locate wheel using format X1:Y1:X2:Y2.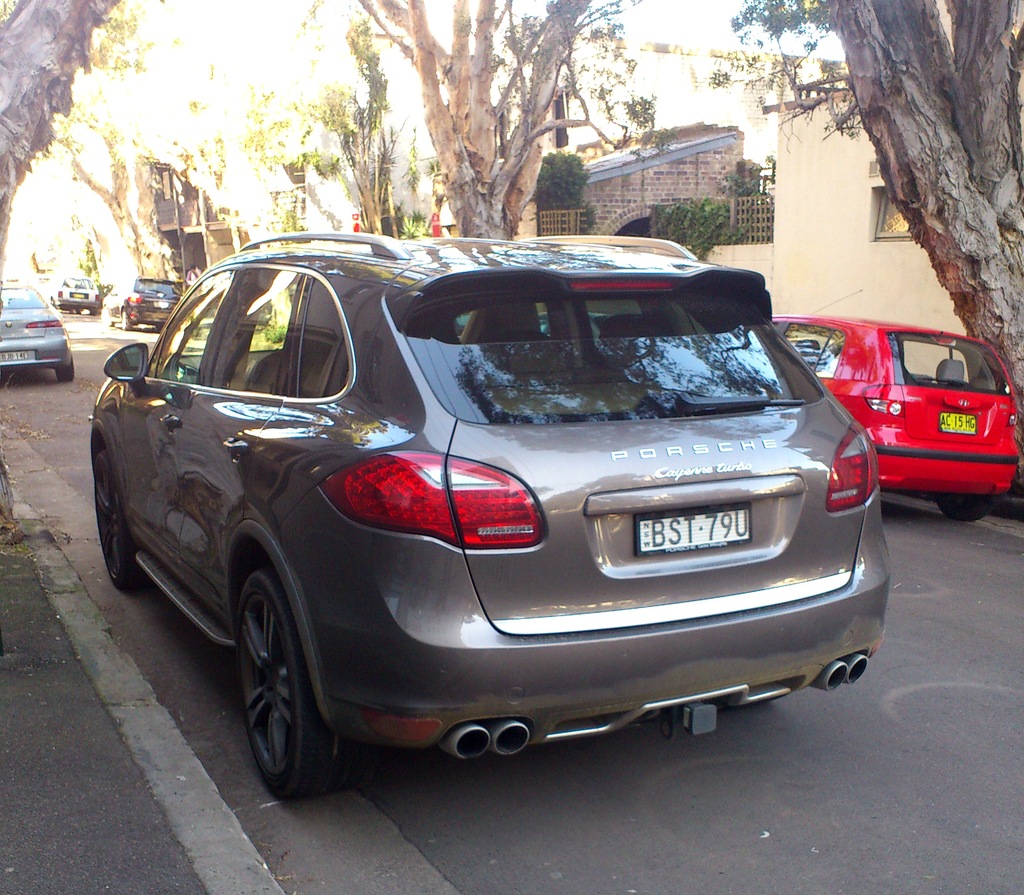
56:362:75:381.
